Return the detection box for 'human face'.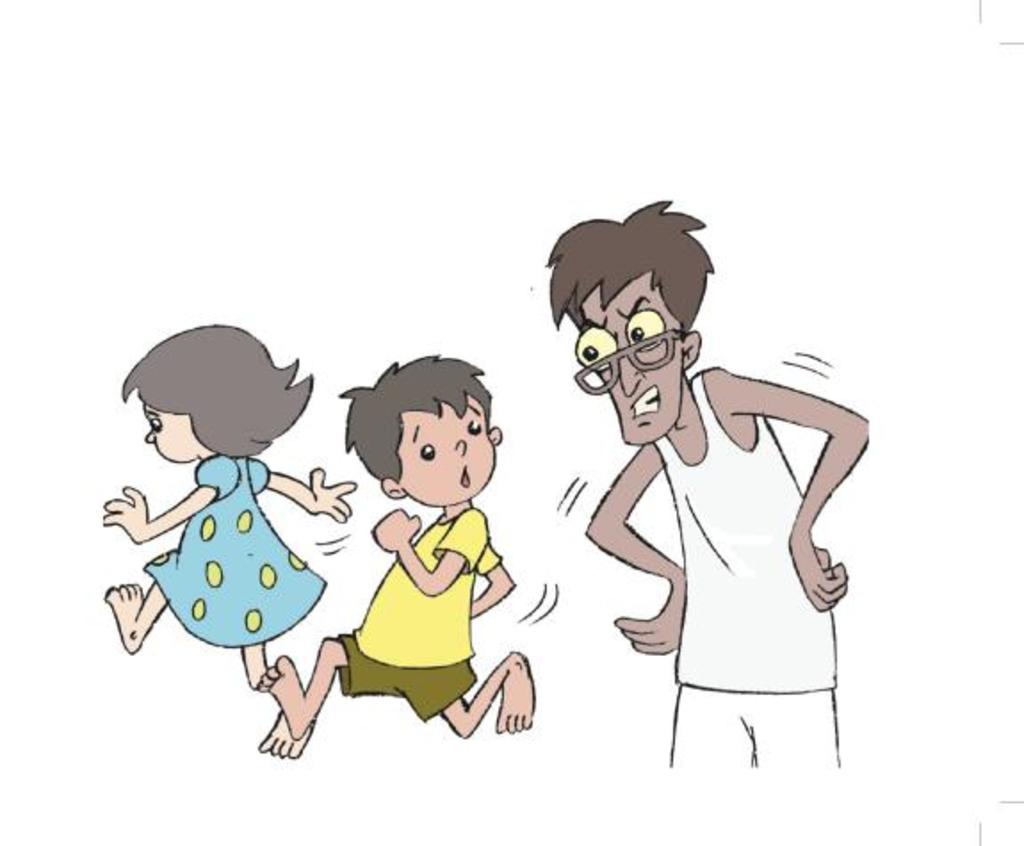
bbox=[577, 276, 682, 445].
